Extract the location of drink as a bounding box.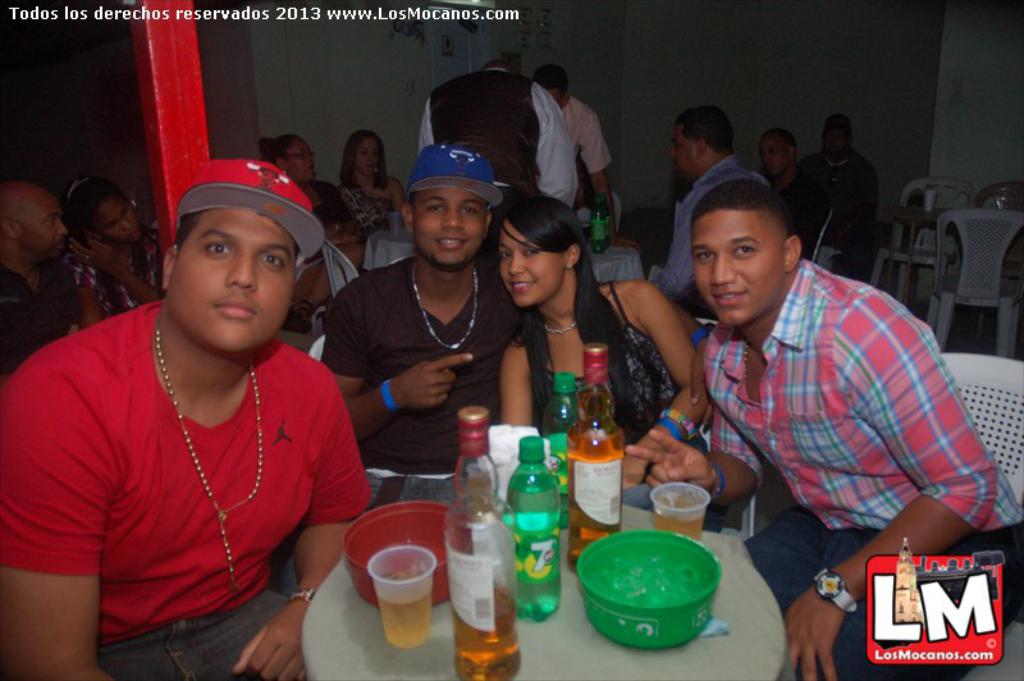
655/494/700/539.
